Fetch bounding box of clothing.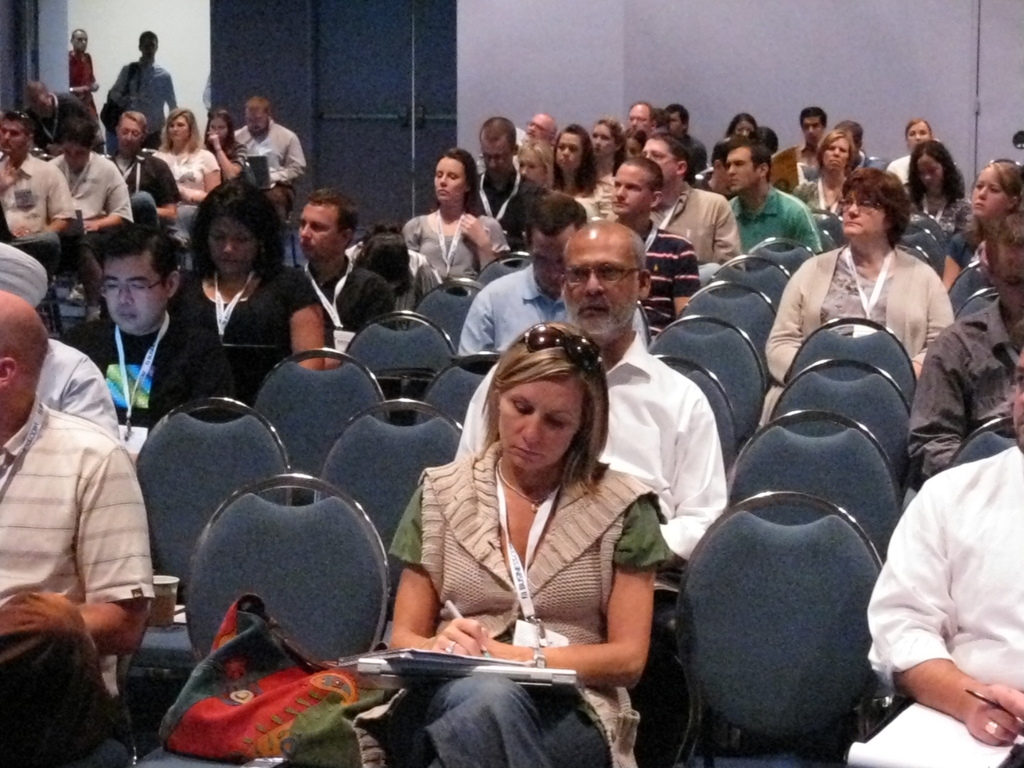
Bbox: pyautogui.locateOnScreen(753, 240, 956, 428).
